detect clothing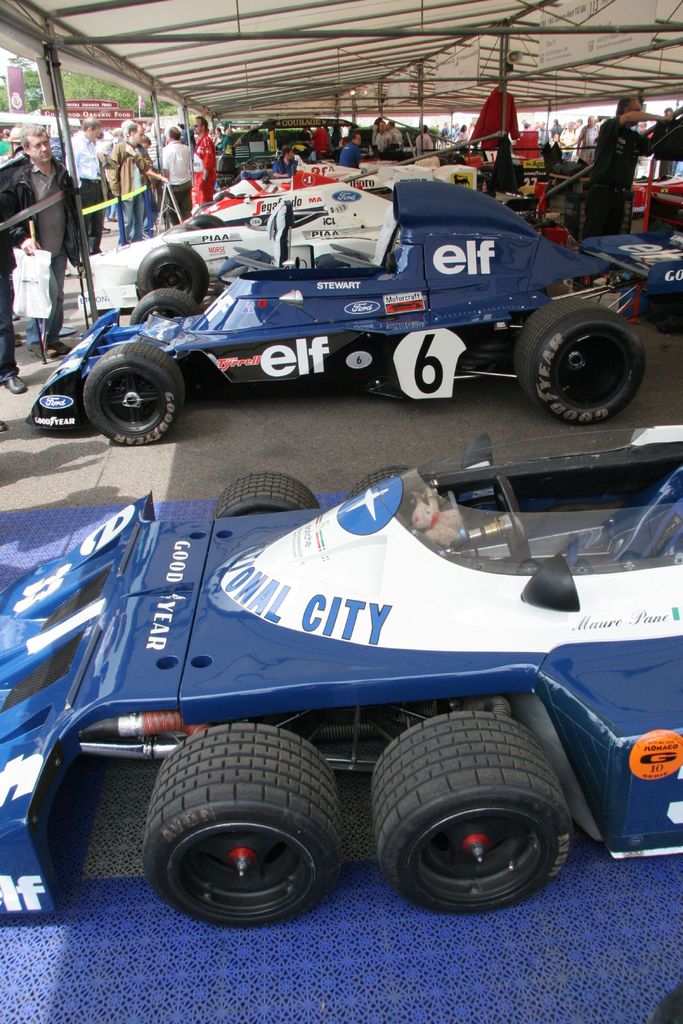
l=179, t=128, r=187, b=142
